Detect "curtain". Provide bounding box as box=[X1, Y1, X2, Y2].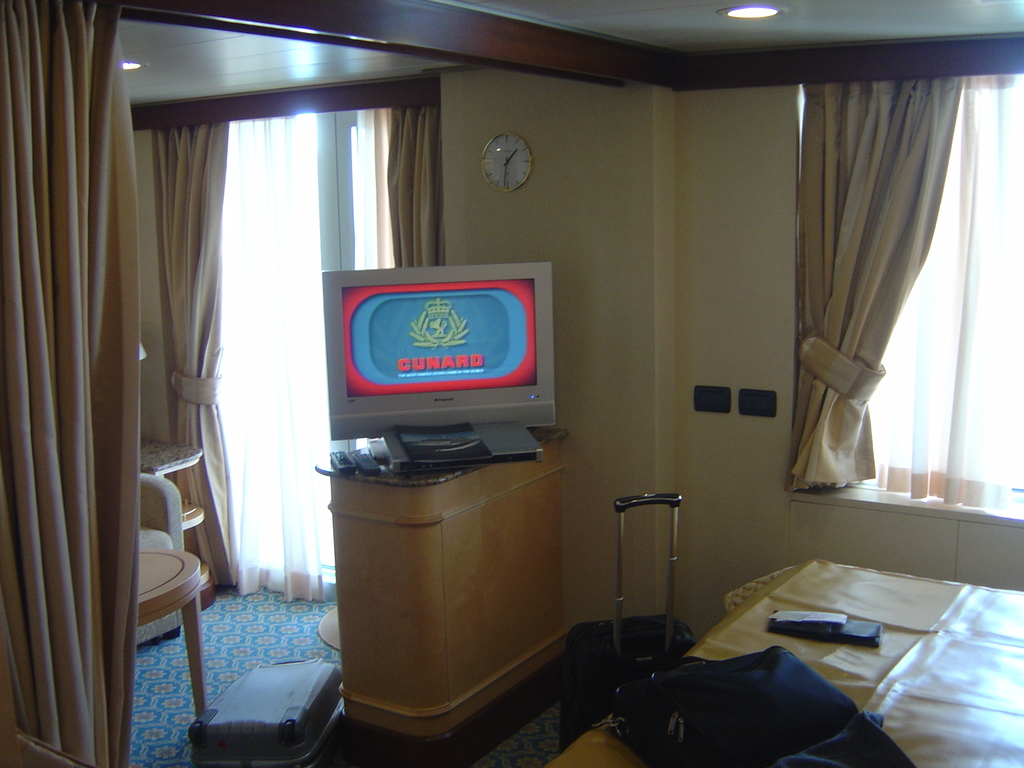
box=[793, 58, 938, 488].
